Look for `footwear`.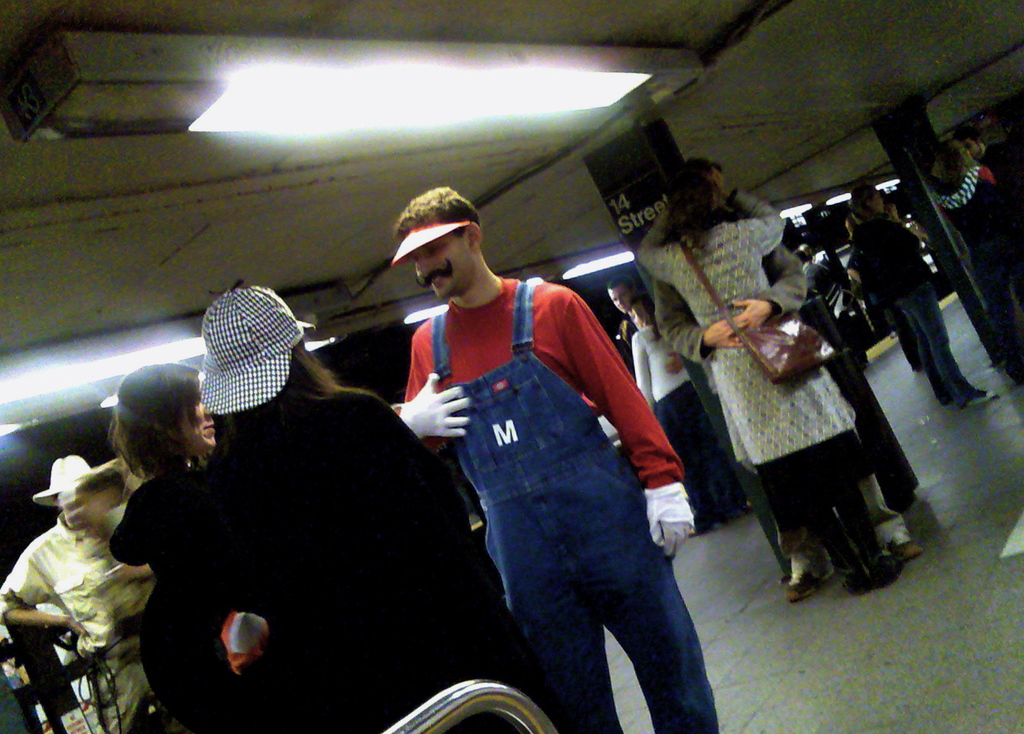
Found: {"left": 863, "top": 545, "right": 901, "bottom": 581}.
